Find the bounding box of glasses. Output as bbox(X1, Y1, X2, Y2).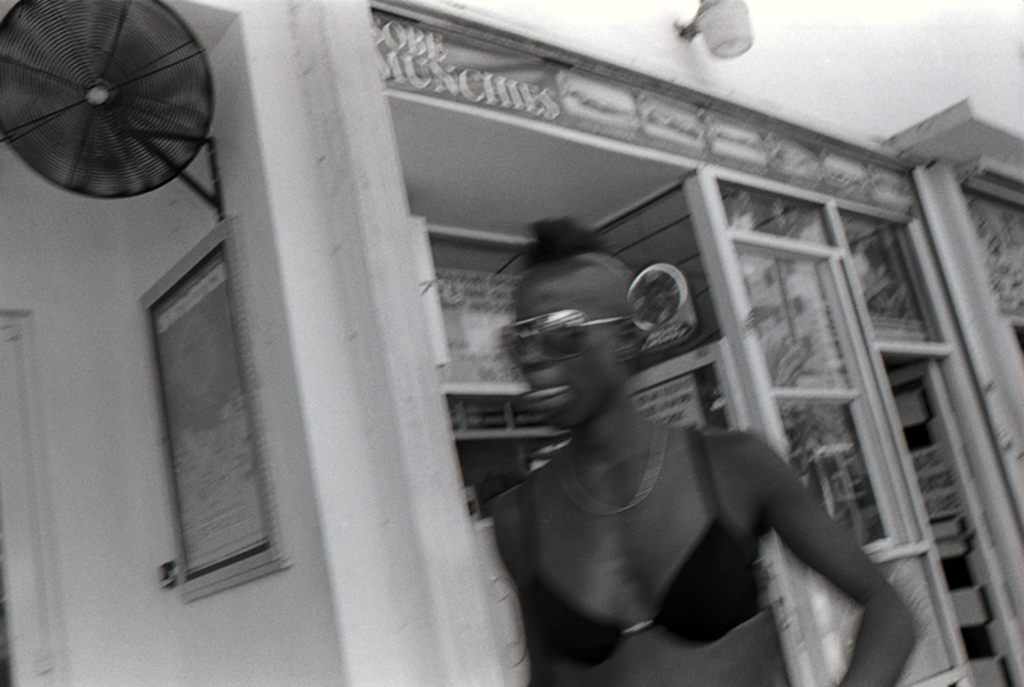
bbox(499, 310, 648, 366).
